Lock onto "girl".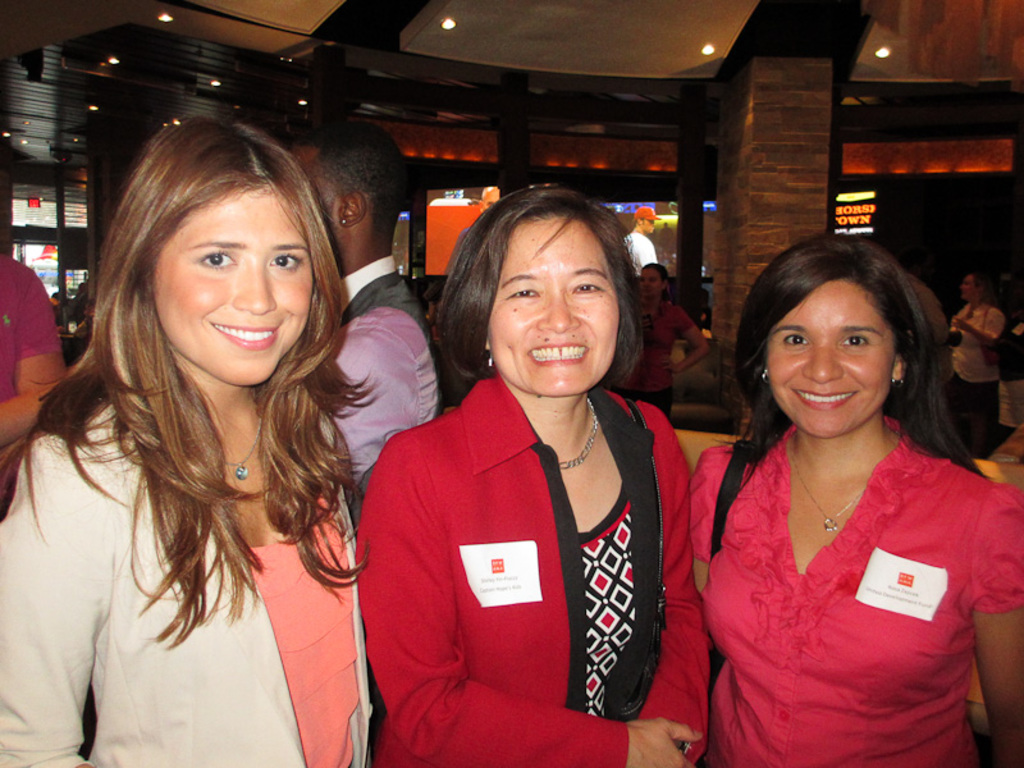
Locked: 0/119/383/767.
